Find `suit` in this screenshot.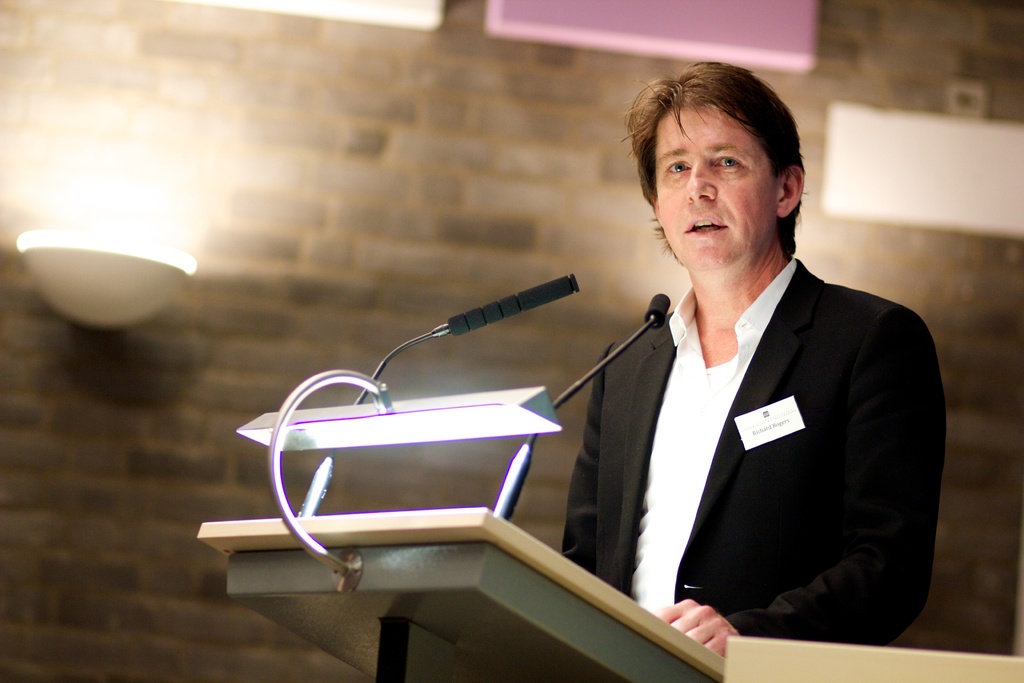
The bounding box for `suit` is box=[566, 198, 945, 645].
